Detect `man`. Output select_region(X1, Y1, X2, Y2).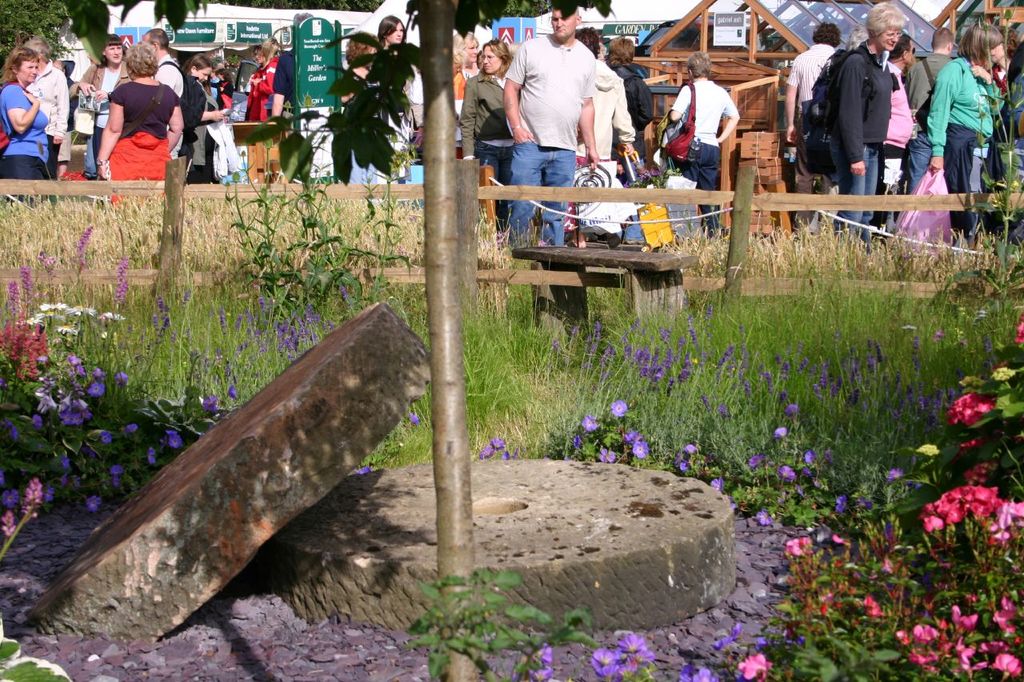
select_region(48, 56, 75, 182).
